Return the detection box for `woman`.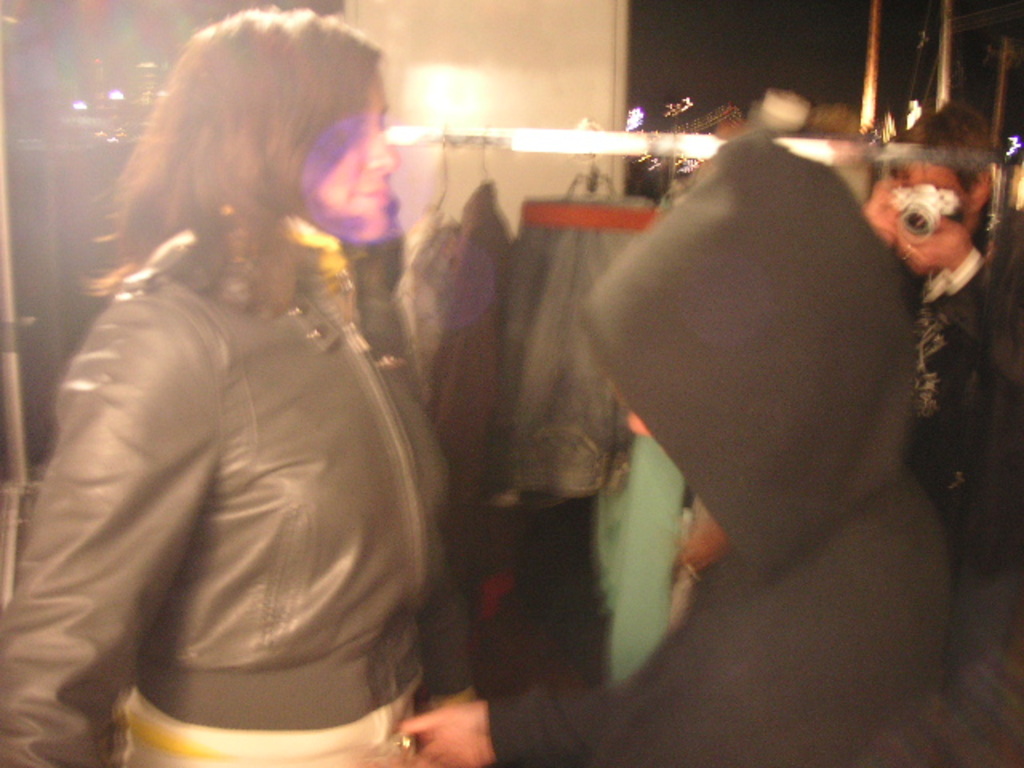
box=[34, 26, 520, 758].
